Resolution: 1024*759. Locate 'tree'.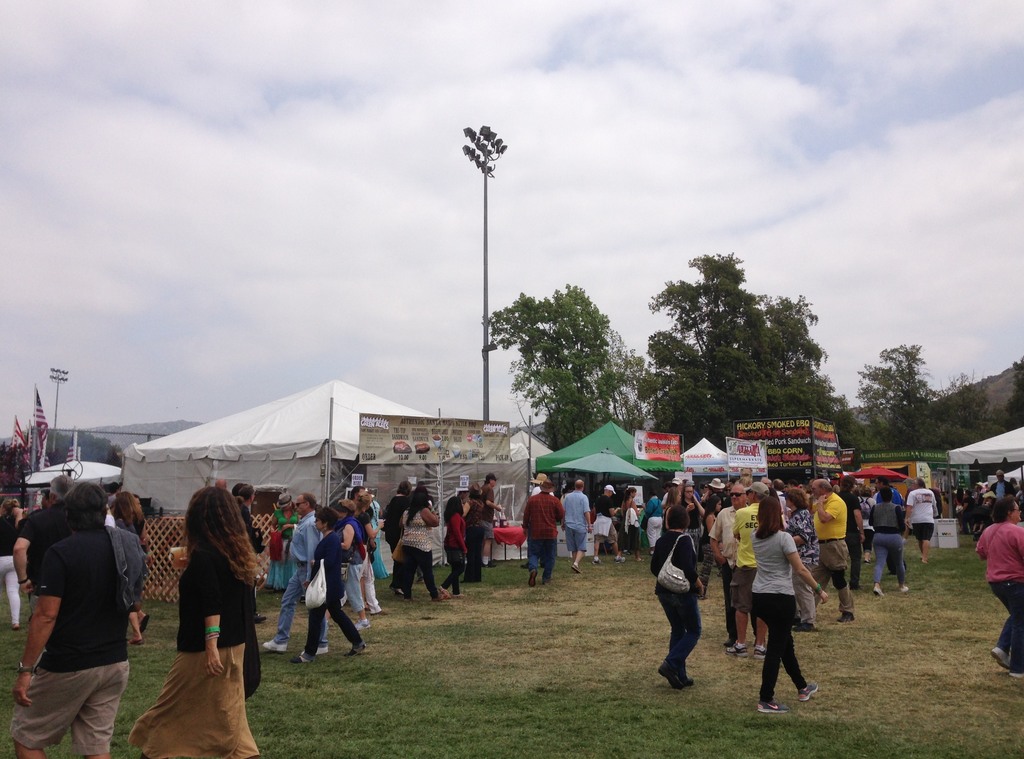
[x1=927, y1=371, x2=1009, y2=468].
